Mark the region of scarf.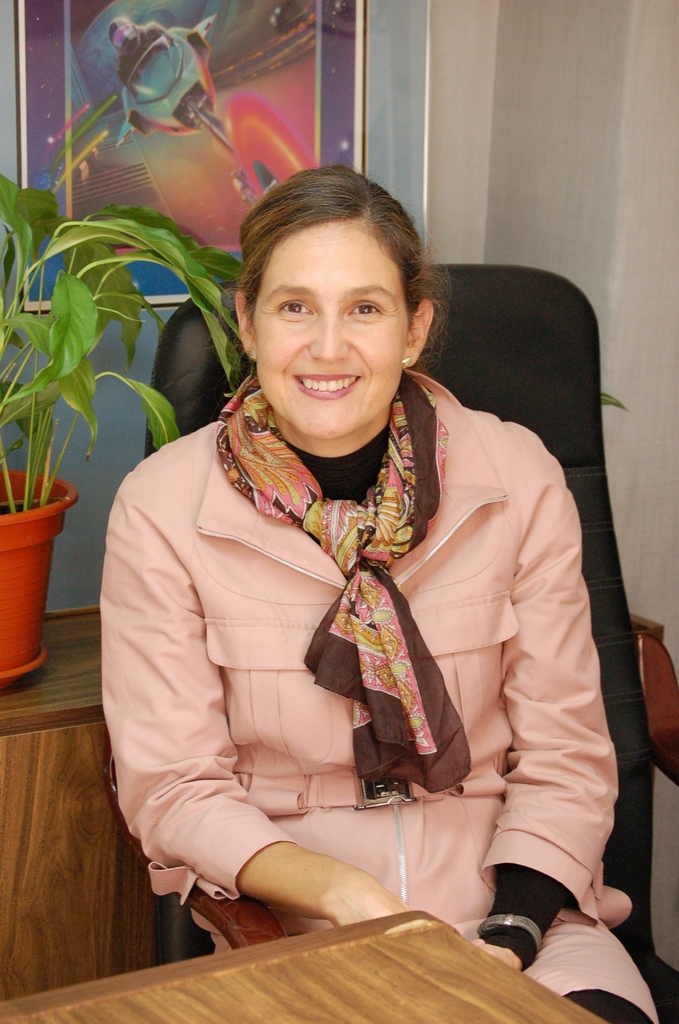
Region: 213,369,477,799.
